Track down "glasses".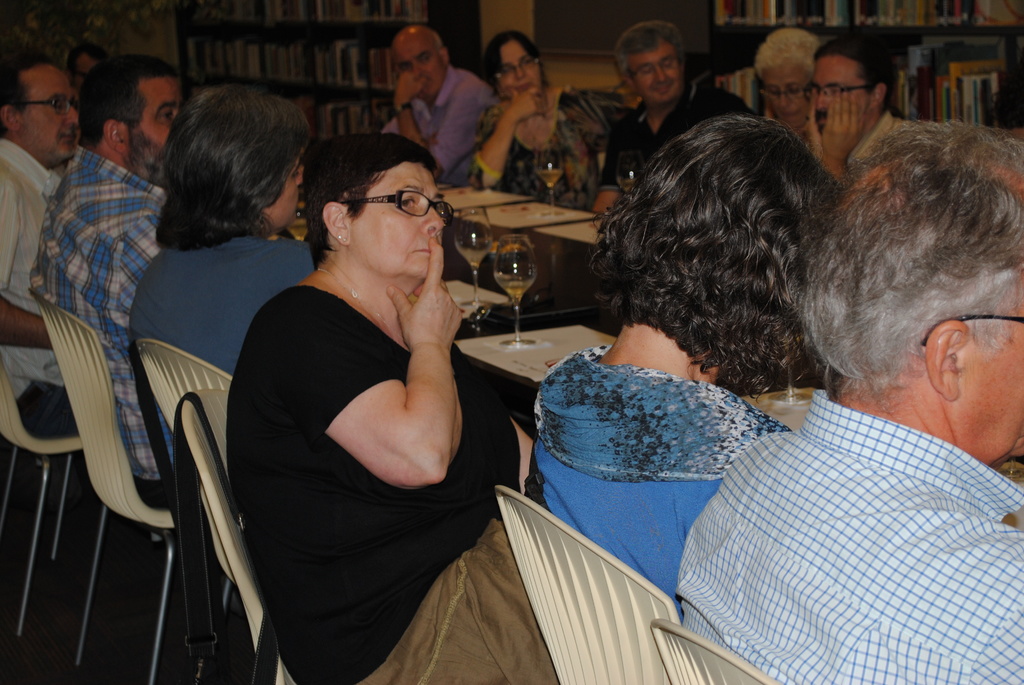
Tracked to pyautogui.locateOnScreen(13, 97, 79, 113).
